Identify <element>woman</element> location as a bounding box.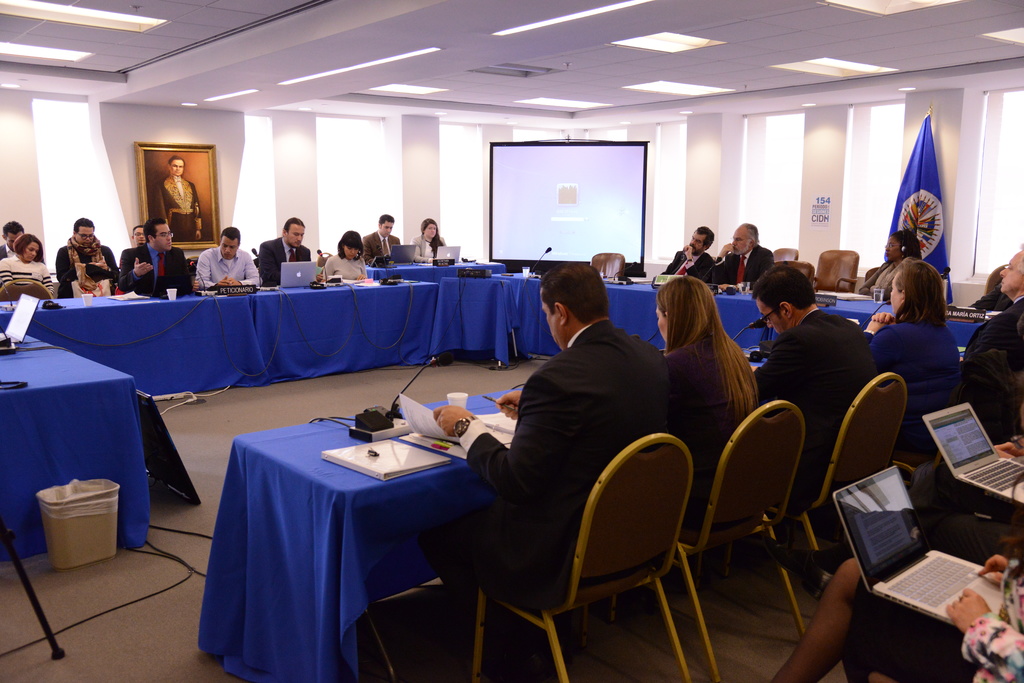
<bbox>650, 274, 770, 468</bbox>.
